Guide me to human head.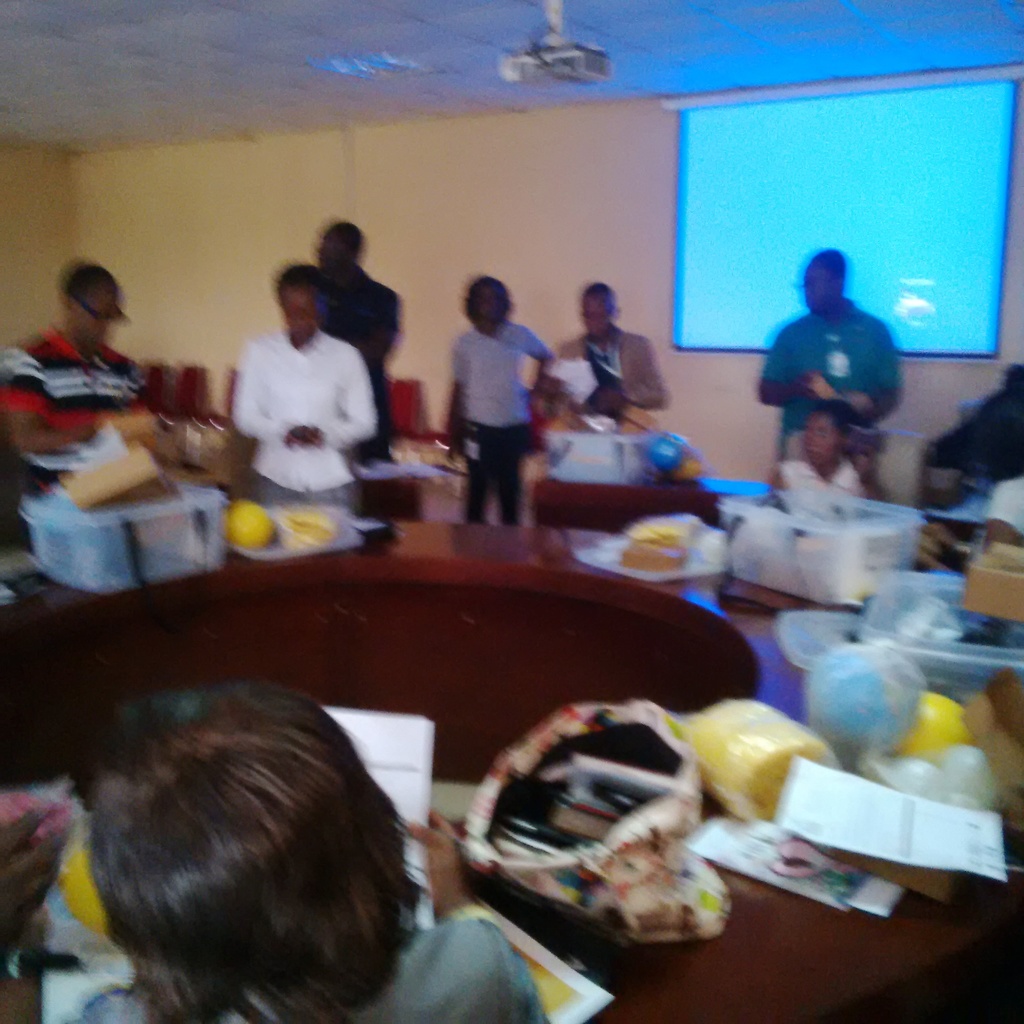
Guidance: x1=25 y1=255 x2=127 y2=348.
